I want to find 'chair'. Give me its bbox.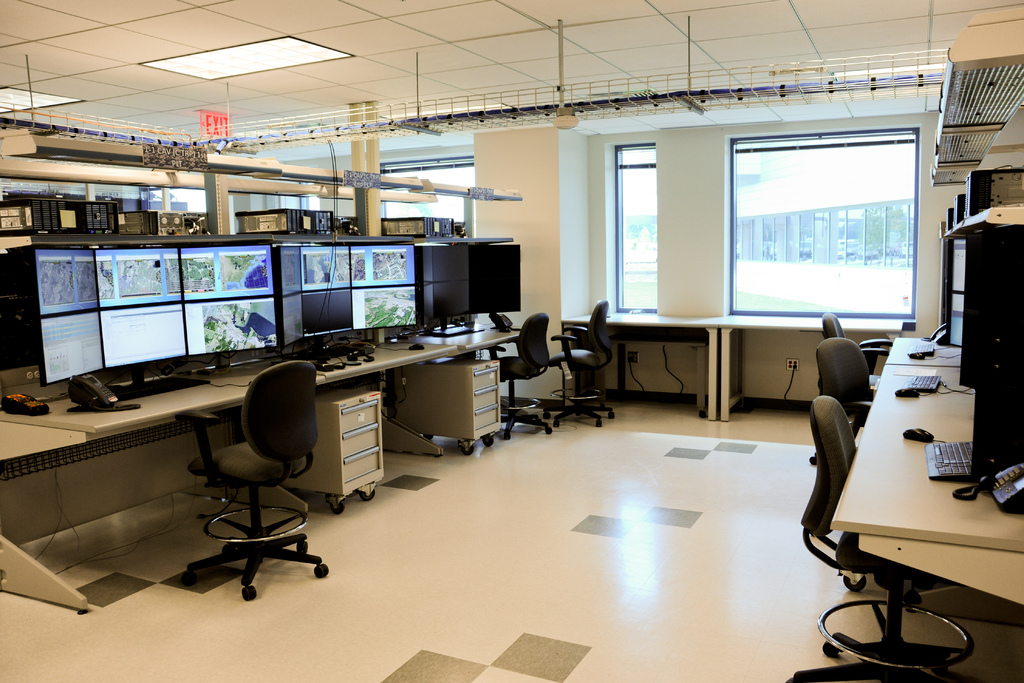
[783, 394, 975, 682].
